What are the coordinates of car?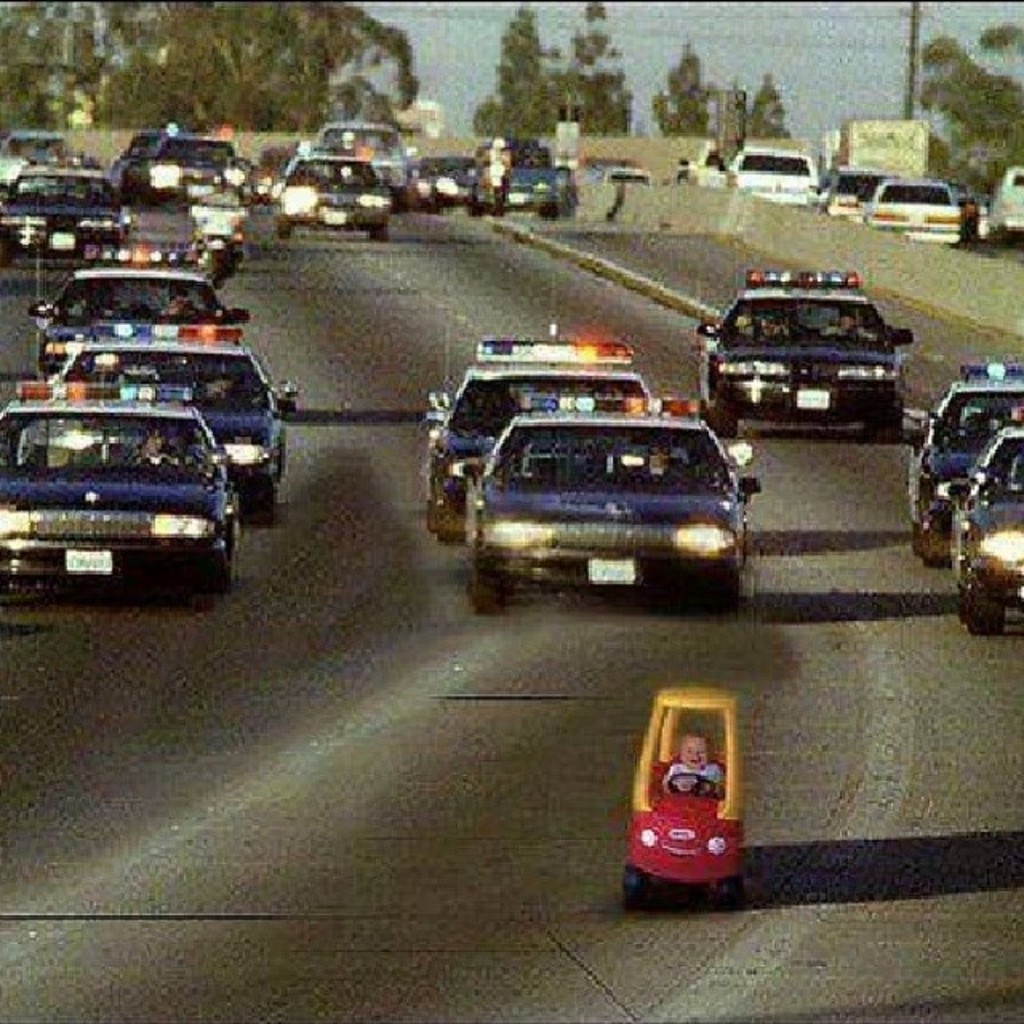
rect(933, 408, 1022, 632).
